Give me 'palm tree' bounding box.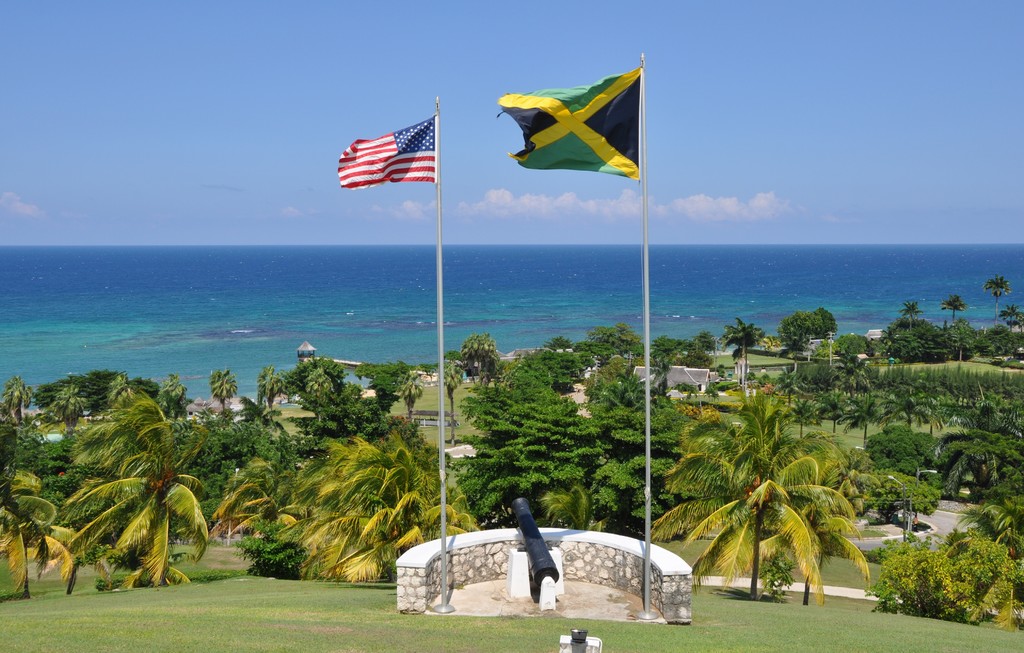
44/446/196/573.
